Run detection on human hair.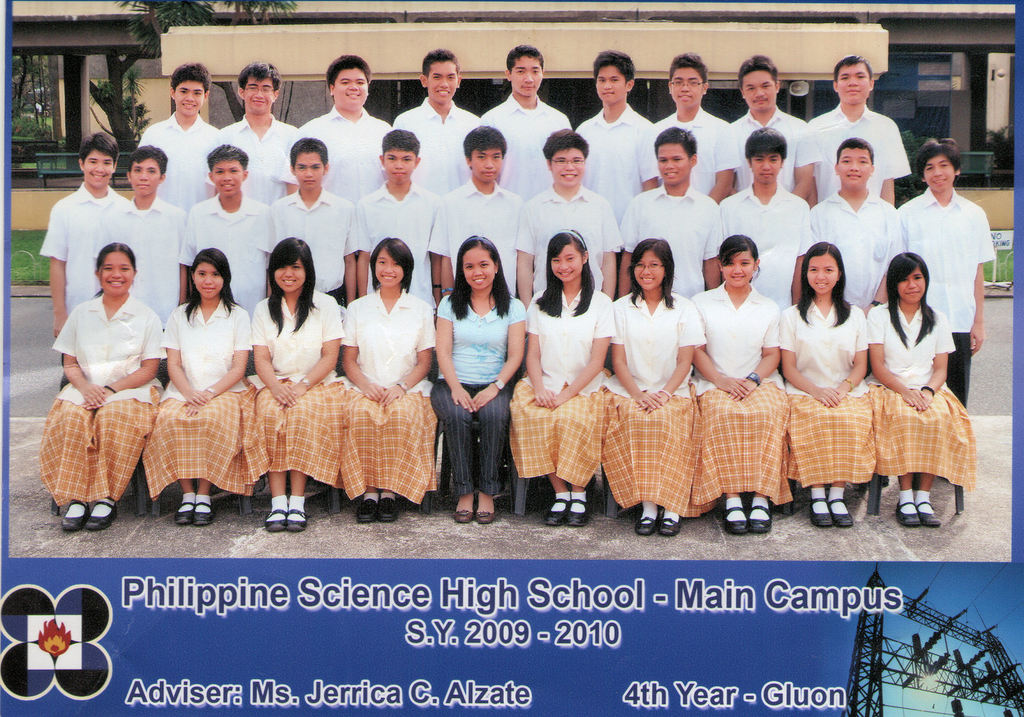
Result: [x1=590, y1=52, x2=637, y2=83].
